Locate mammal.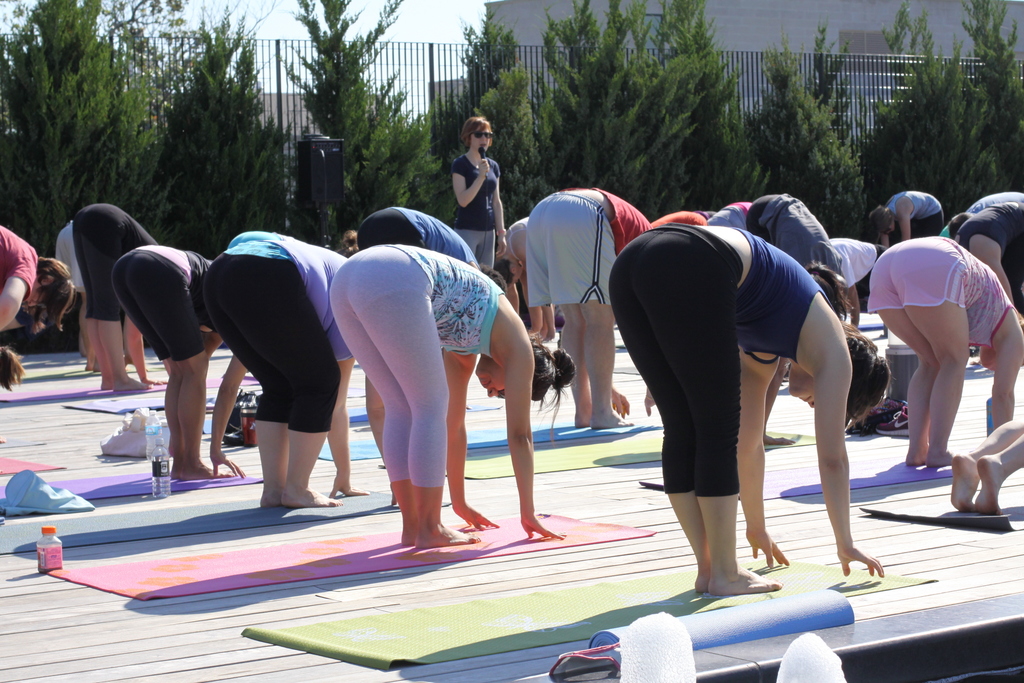
Bounding box: 332:229:366:259.
